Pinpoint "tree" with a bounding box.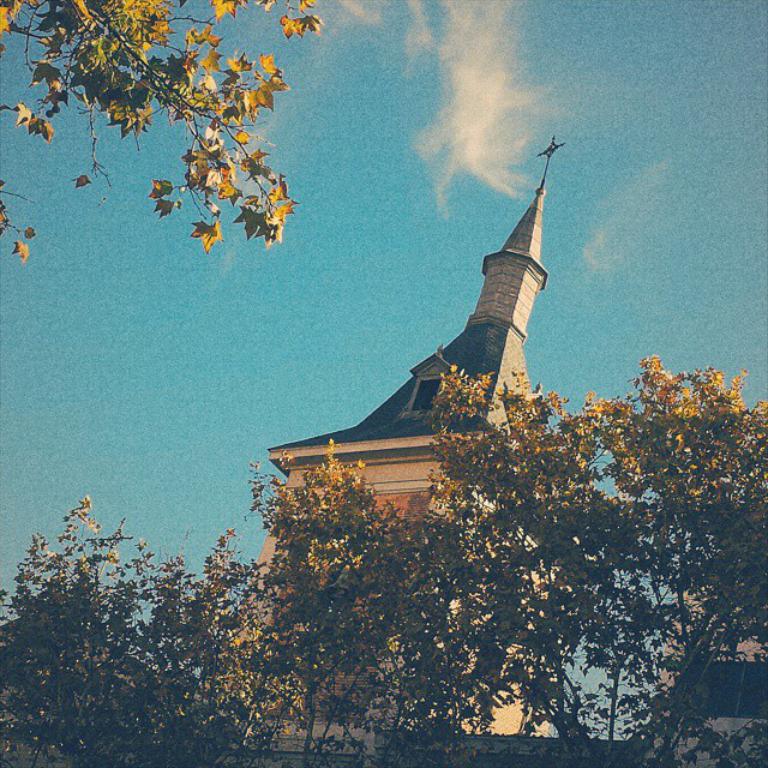
l=0, t=358, r=767, b=767.
